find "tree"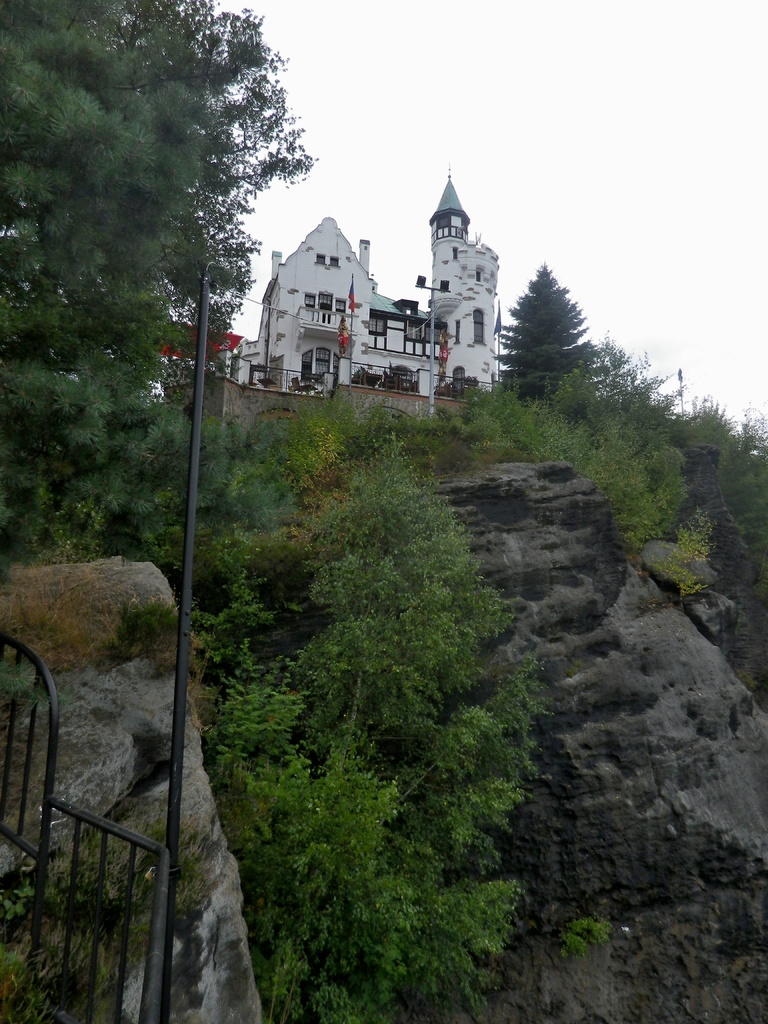
116, 0, 317, 371
